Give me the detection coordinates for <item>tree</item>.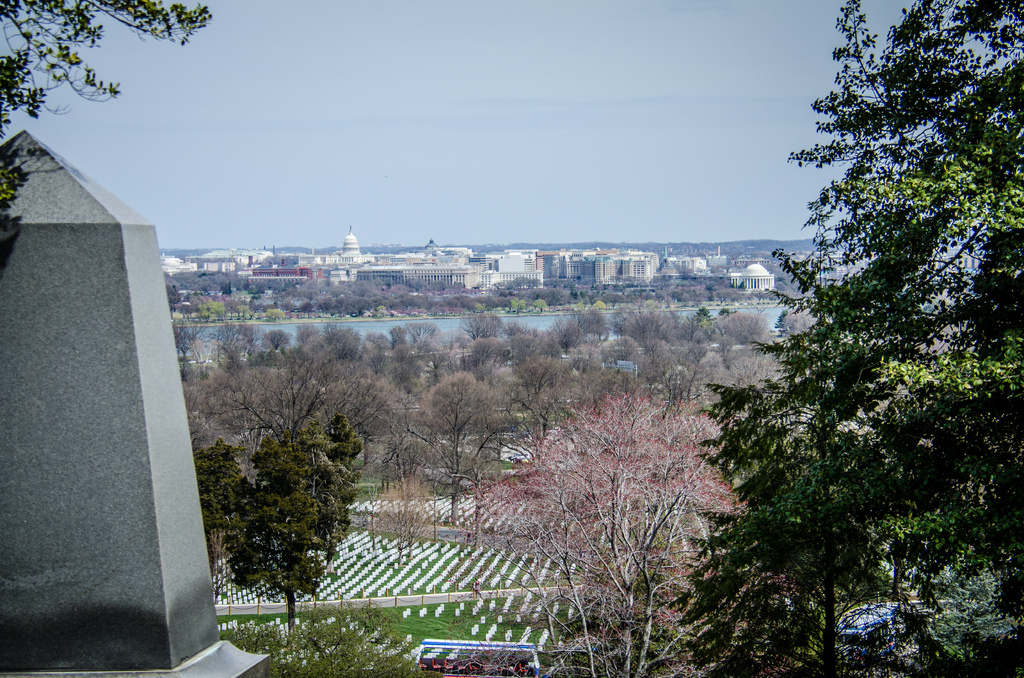
173,314,200,373.
